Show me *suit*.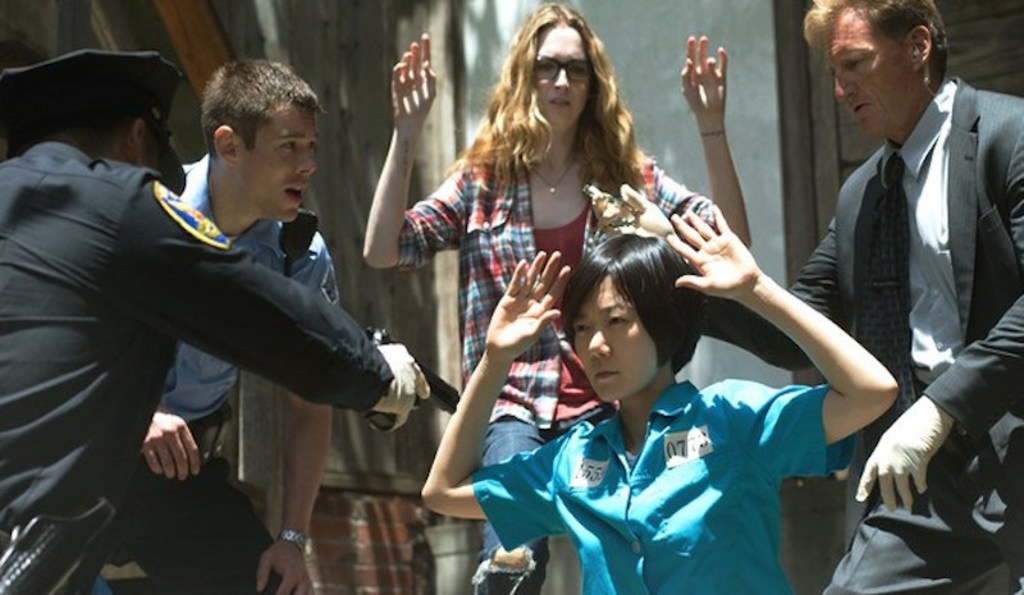
*suit* is here: [792, 15, 1016, 551].
